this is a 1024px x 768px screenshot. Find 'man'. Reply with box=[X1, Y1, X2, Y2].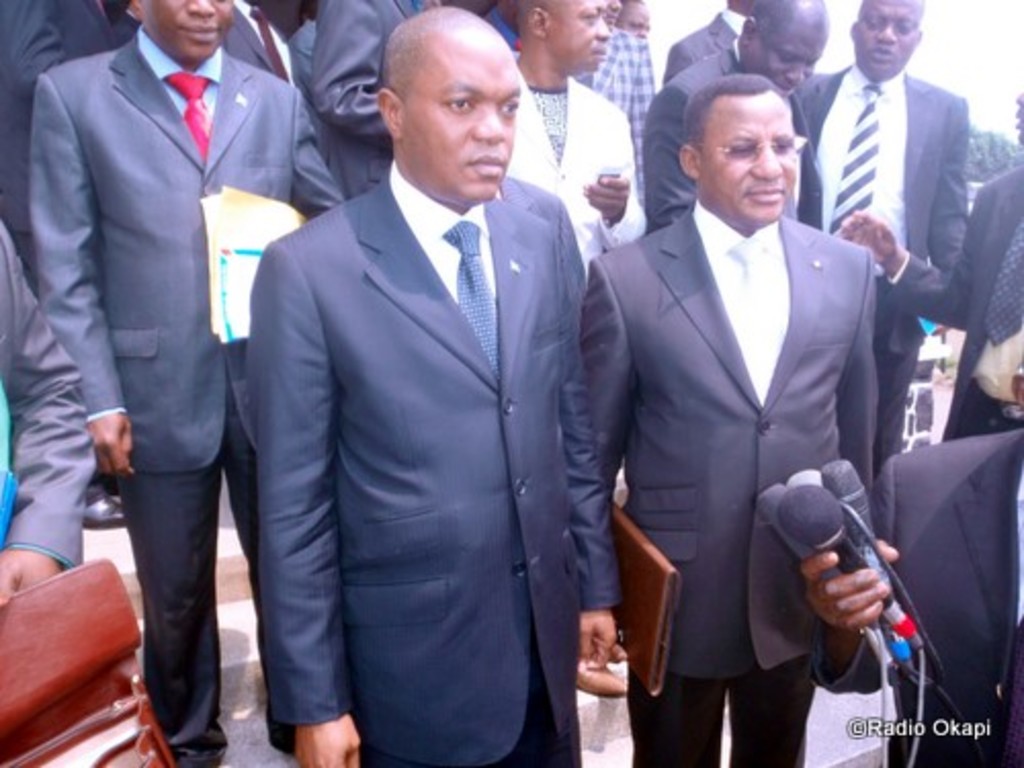
box=[797, 350, 1022, 766].
